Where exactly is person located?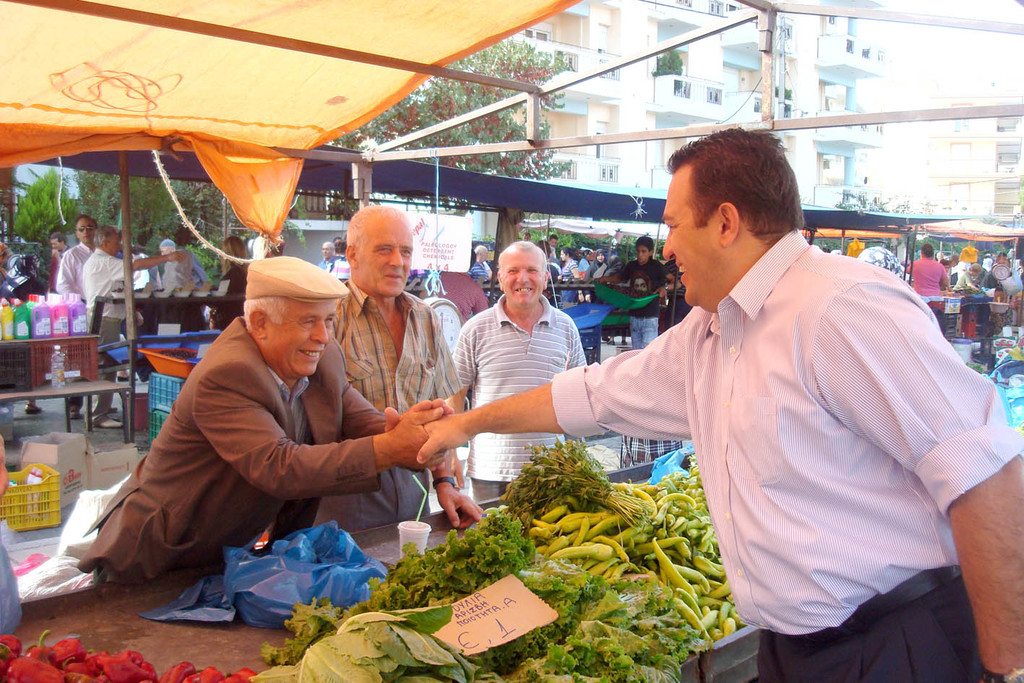
Its bounding box is <box>75,252,449,591</box>.
